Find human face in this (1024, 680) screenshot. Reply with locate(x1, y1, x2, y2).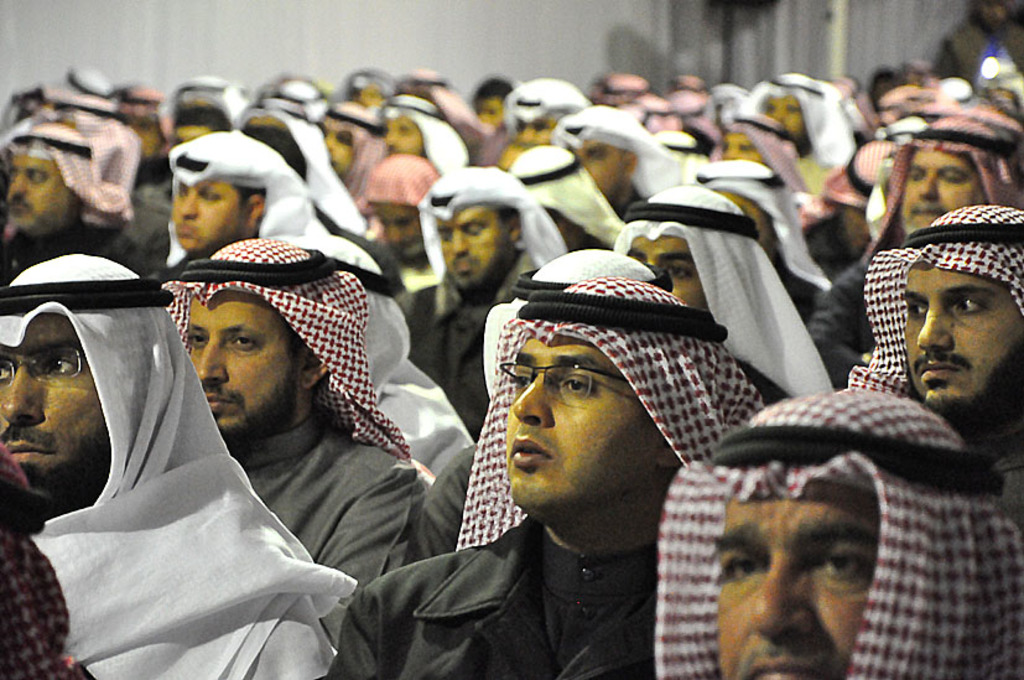
locate(9, 157, 79, 242).
